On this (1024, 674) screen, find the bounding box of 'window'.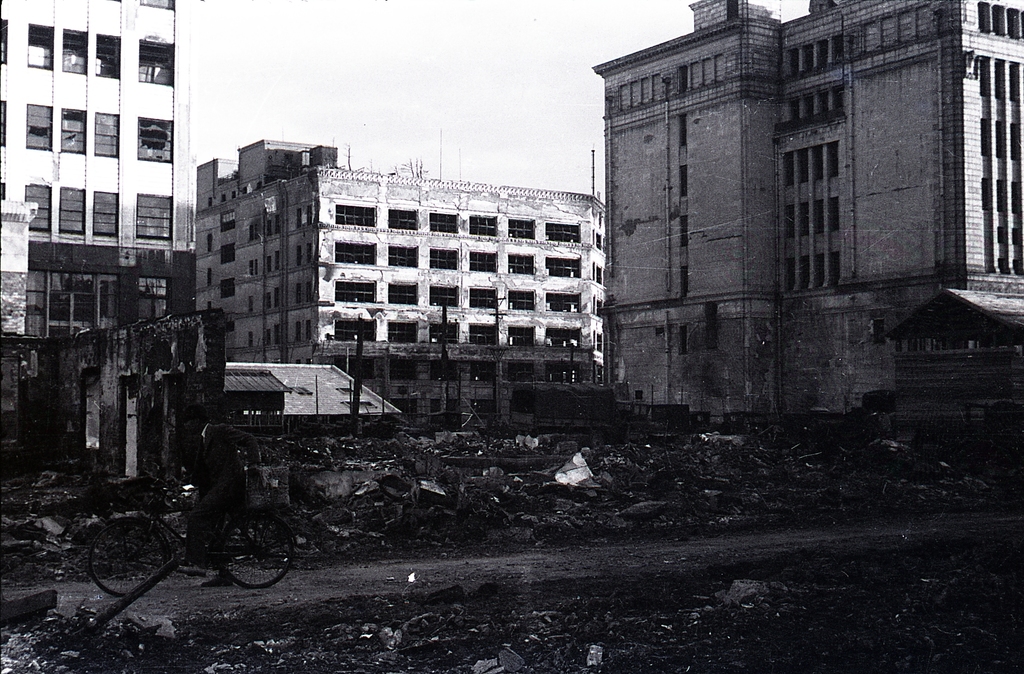
Bounding box: [x1=59, y1=109, x2=88, y2=156].
